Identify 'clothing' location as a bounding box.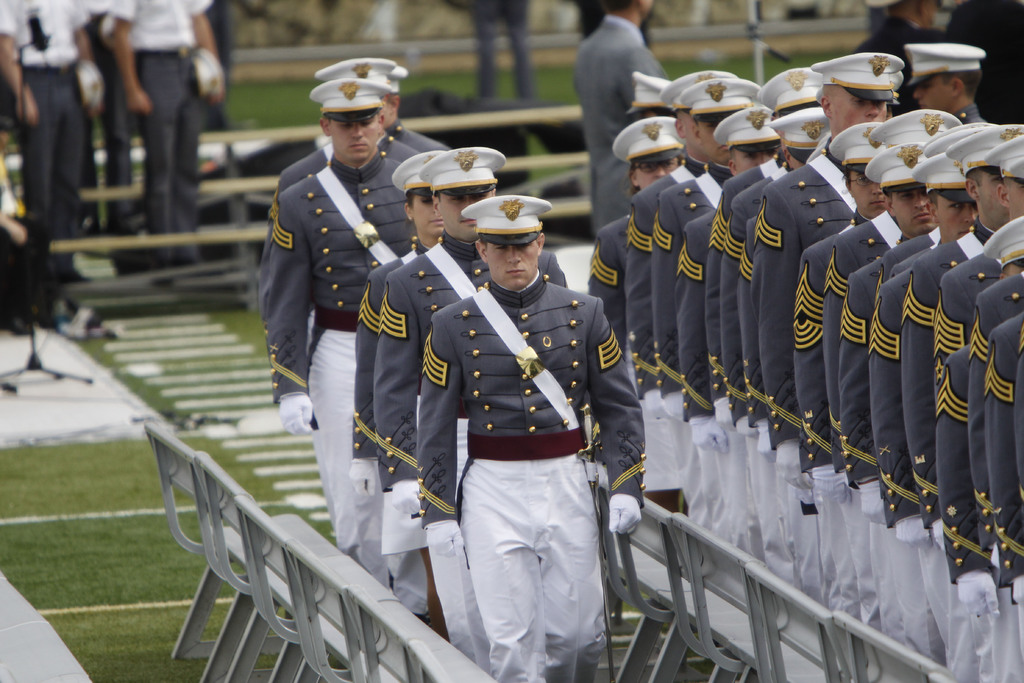
108, 0, 205, 261.
